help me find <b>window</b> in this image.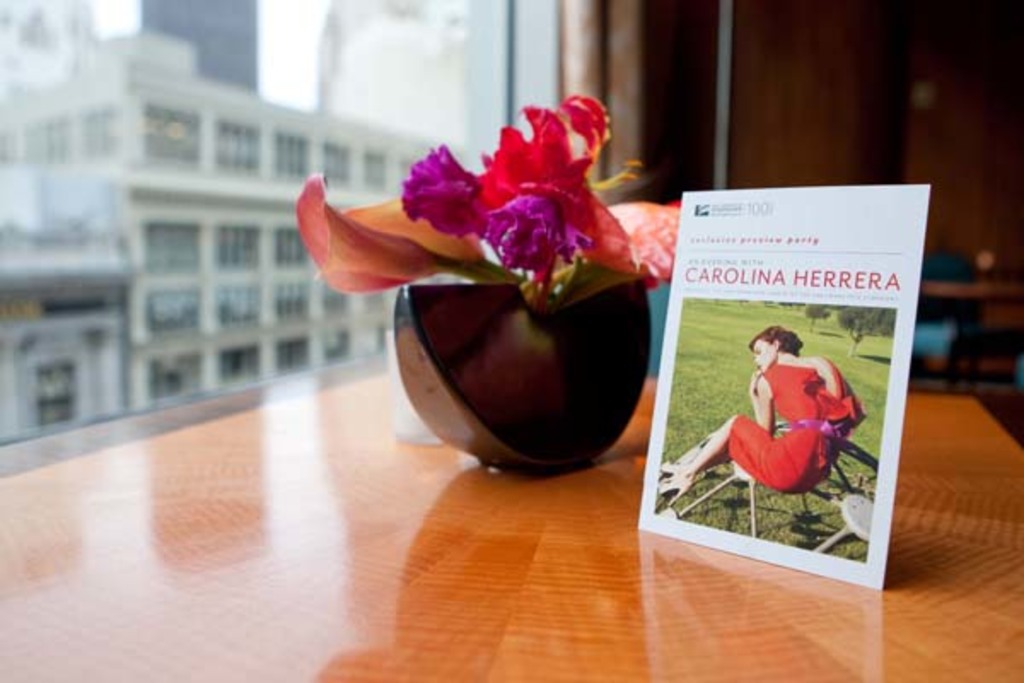
Found it: <bbox>372, 157, 391, 193</bbox>.
